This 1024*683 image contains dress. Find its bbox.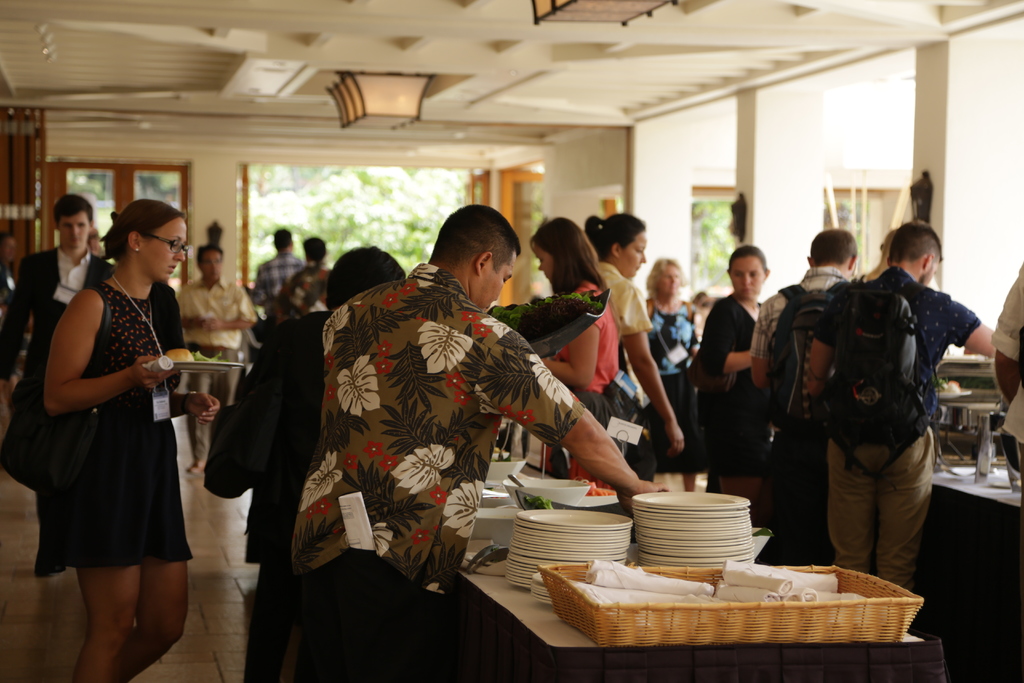
locate(685, 288, 772, 484).
